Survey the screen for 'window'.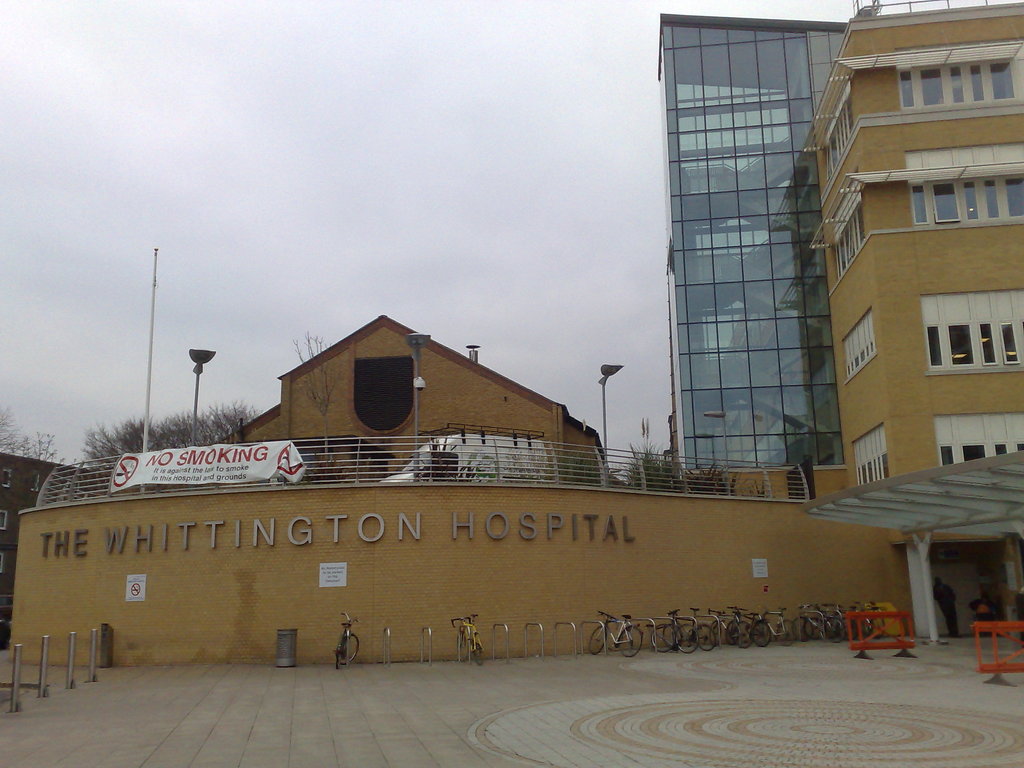
Survey found: region(939, 445, 955, 470).
